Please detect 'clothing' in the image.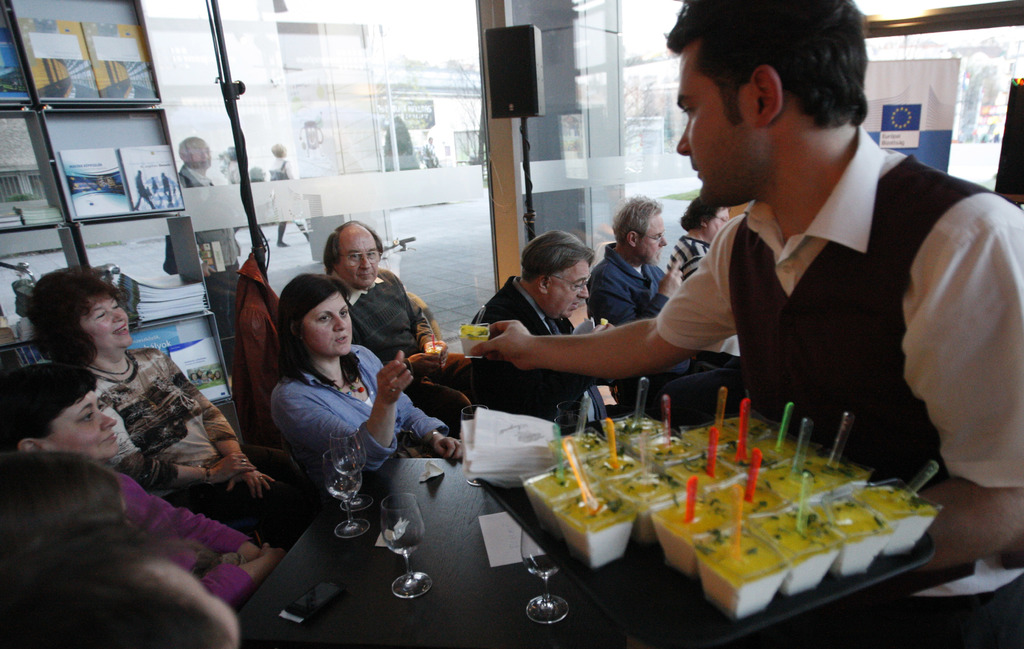
BBox(179, 157, 242, 342).
